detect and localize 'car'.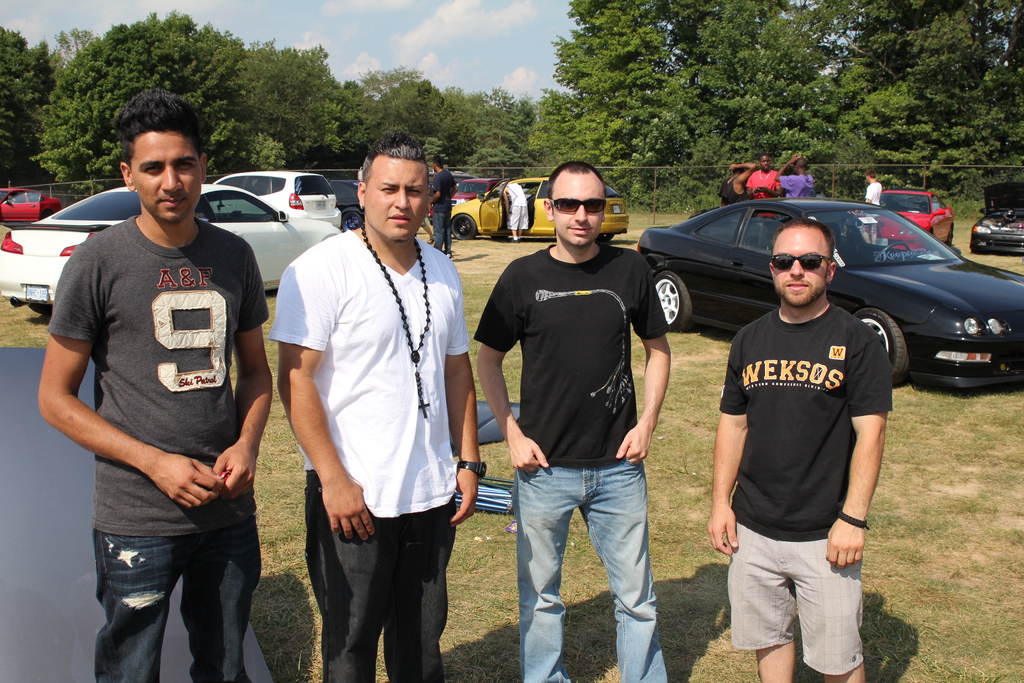
Localized at (969, 184, 1023, 247).
